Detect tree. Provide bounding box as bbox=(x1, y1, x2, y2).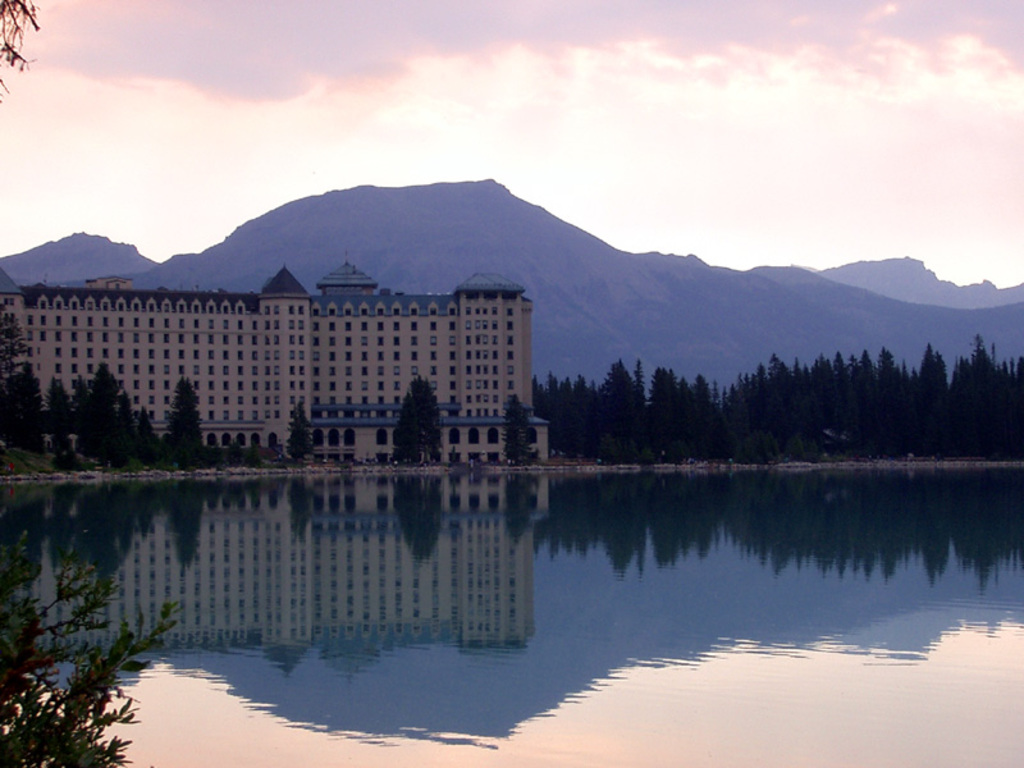
bbox=(0, 305, 23, 384).
